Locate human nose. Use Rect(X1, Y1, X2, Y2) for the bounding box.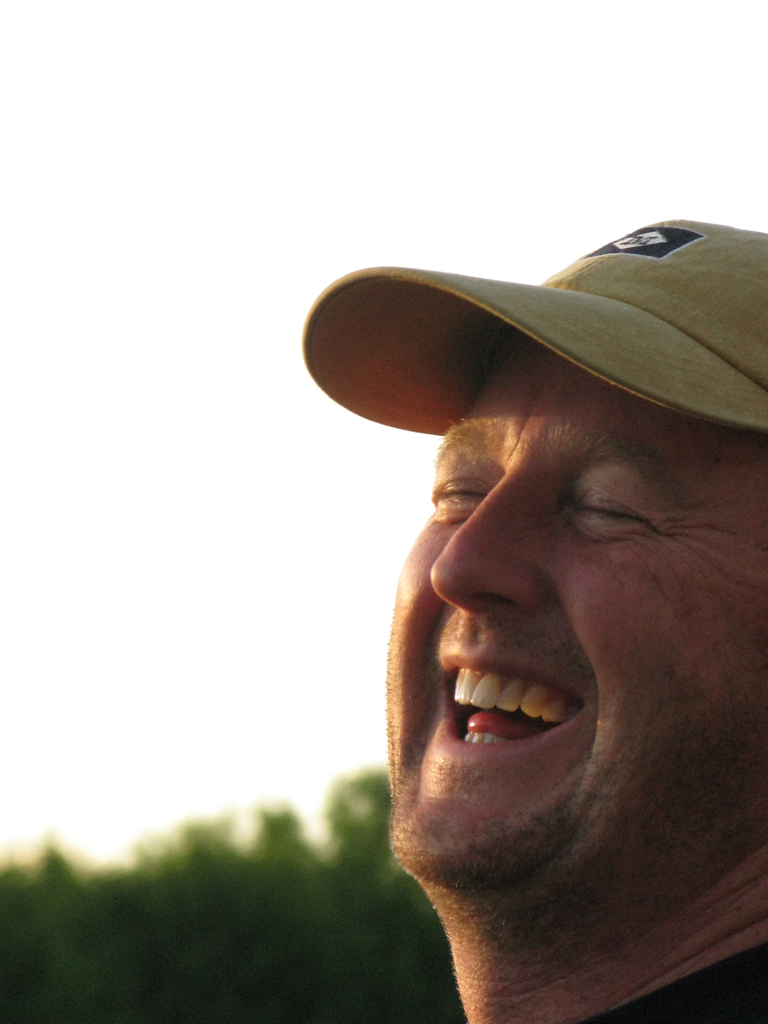
Rect(425, 451, 544, 624).
